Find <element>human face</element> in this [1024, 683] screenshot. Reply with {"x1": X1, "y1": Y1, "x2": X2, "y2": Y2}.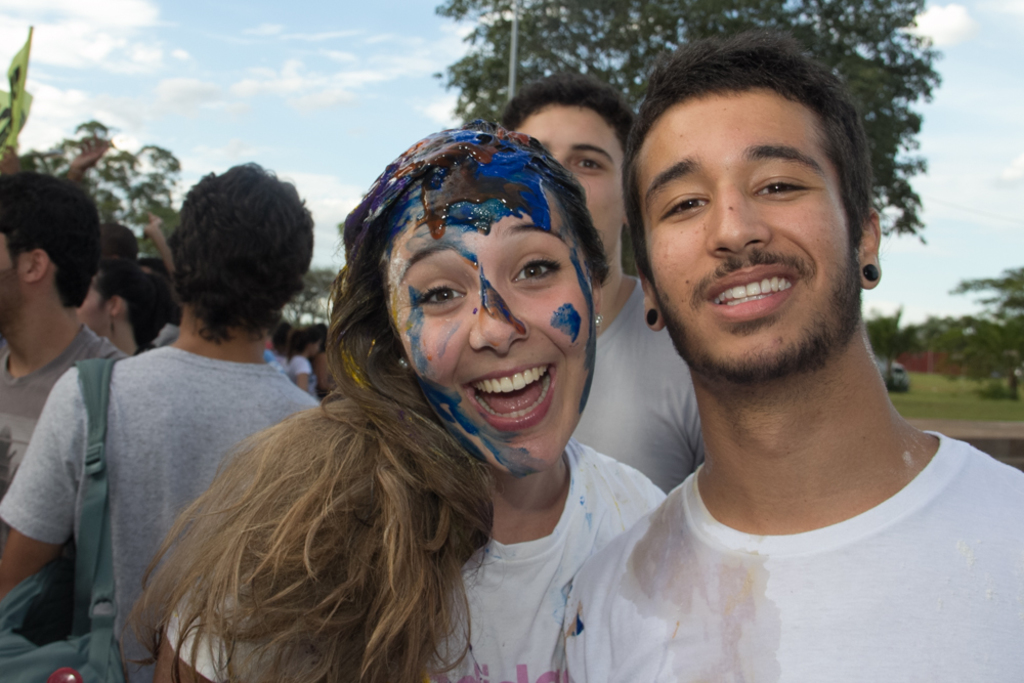
{"x1": 634, "y1": 85, "x2": 863, "y2": 385}.
